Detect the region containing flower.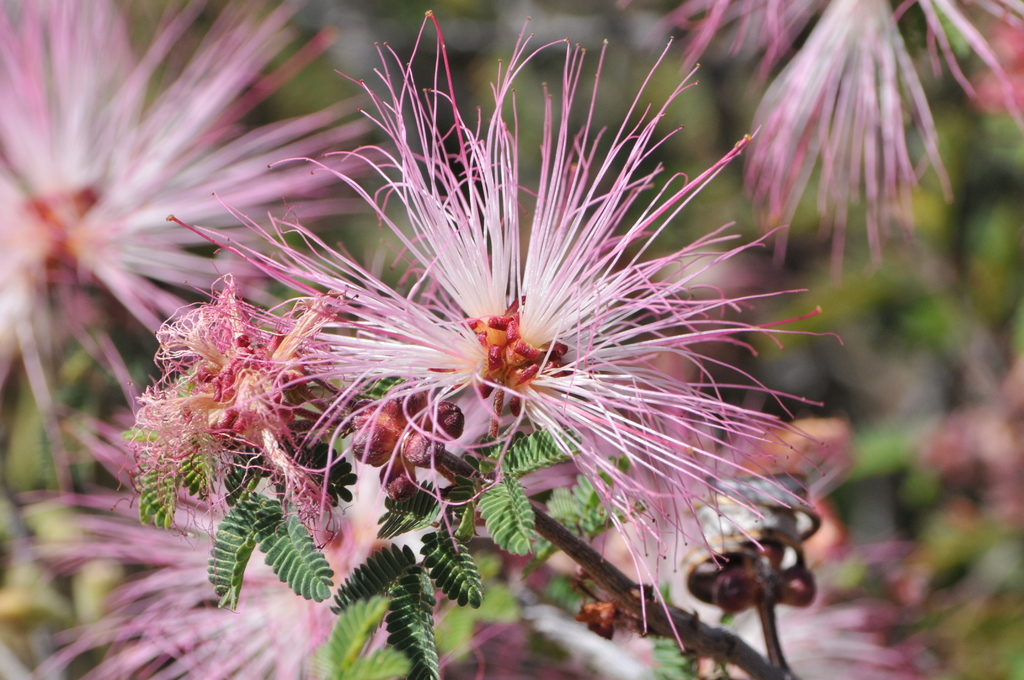
BBox(0, 403, 521, 679).
